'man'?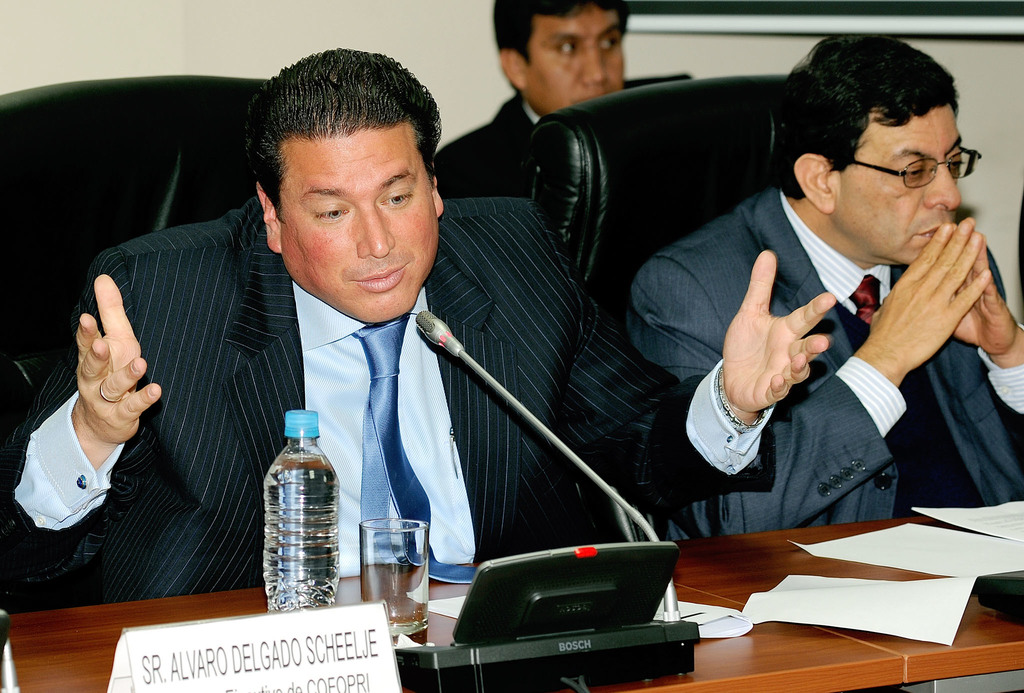
(430,0,698,209)
